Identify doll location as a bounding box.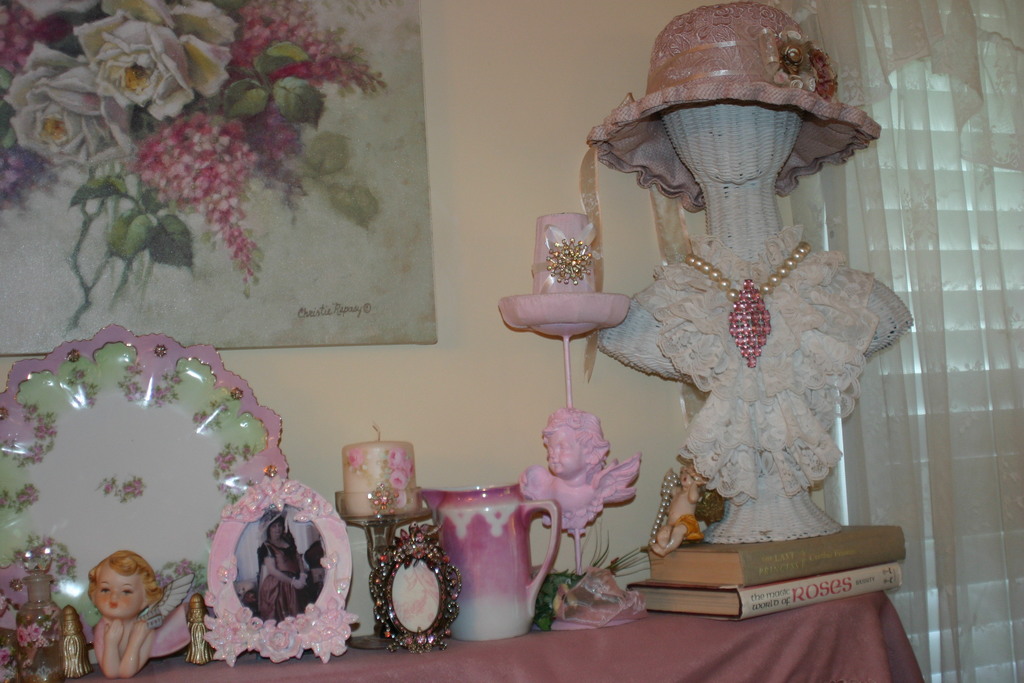
box(515, 409, 646, 536).
